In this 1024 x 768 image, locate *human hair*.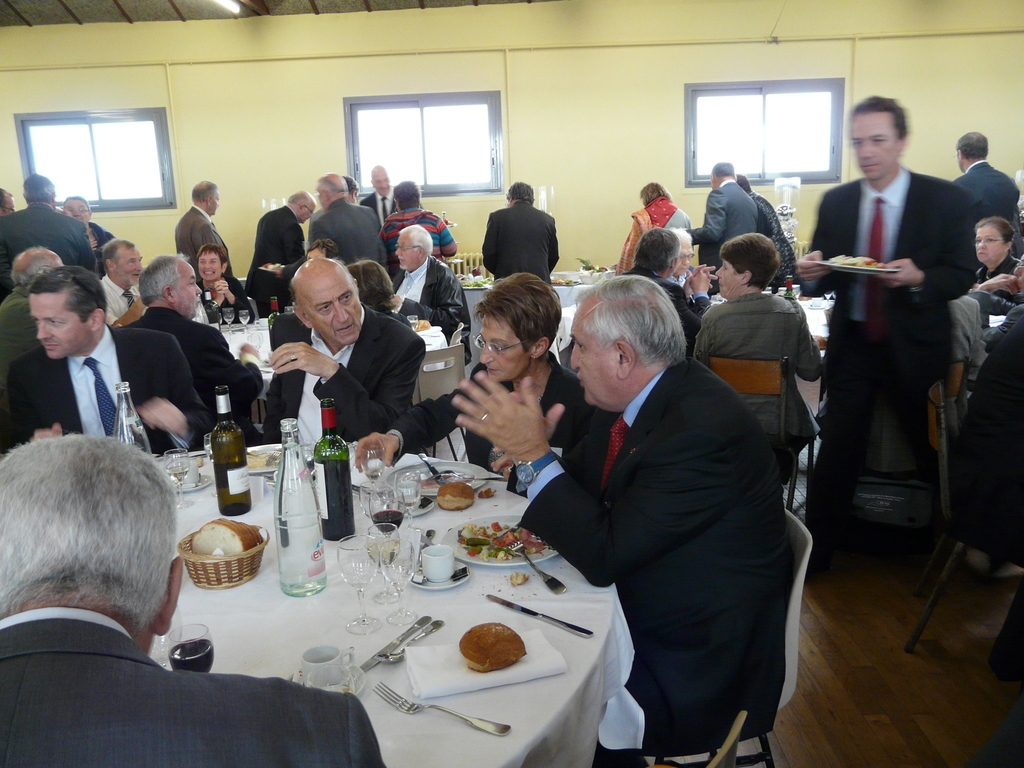
Bounding box: left=637, top=227, right=680, bottom=270.
